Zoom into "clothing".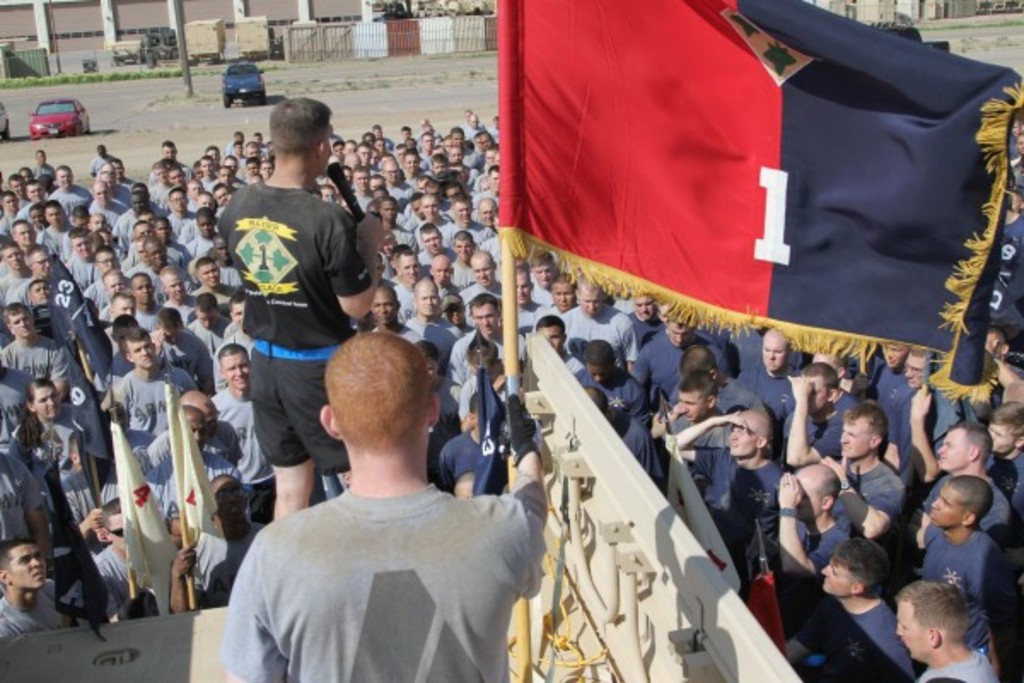
Zoom target: rect(415, 131, 444, 140).
